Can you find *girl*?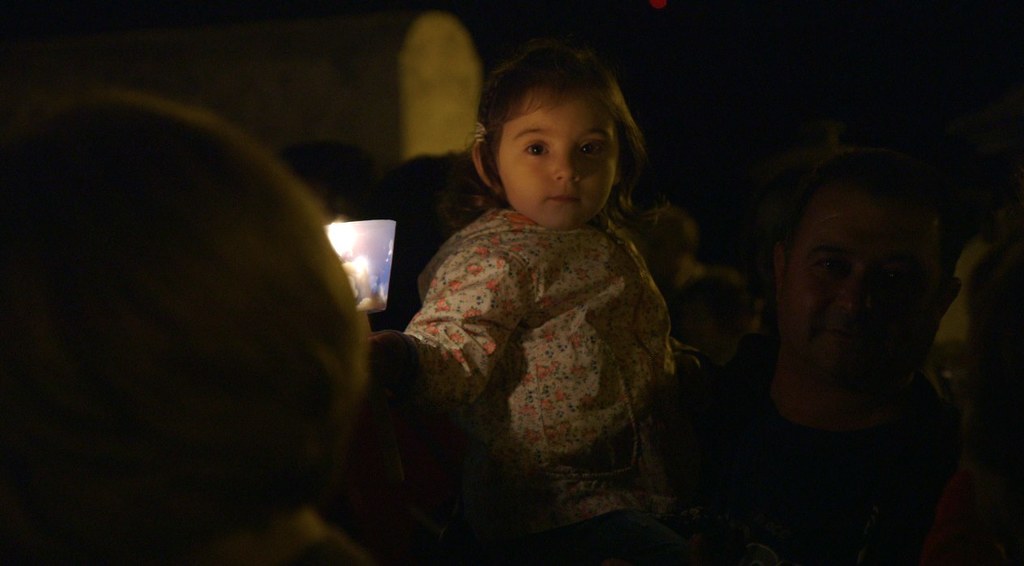
Yes, bounding box: <box>398,42,702,543</box>.
